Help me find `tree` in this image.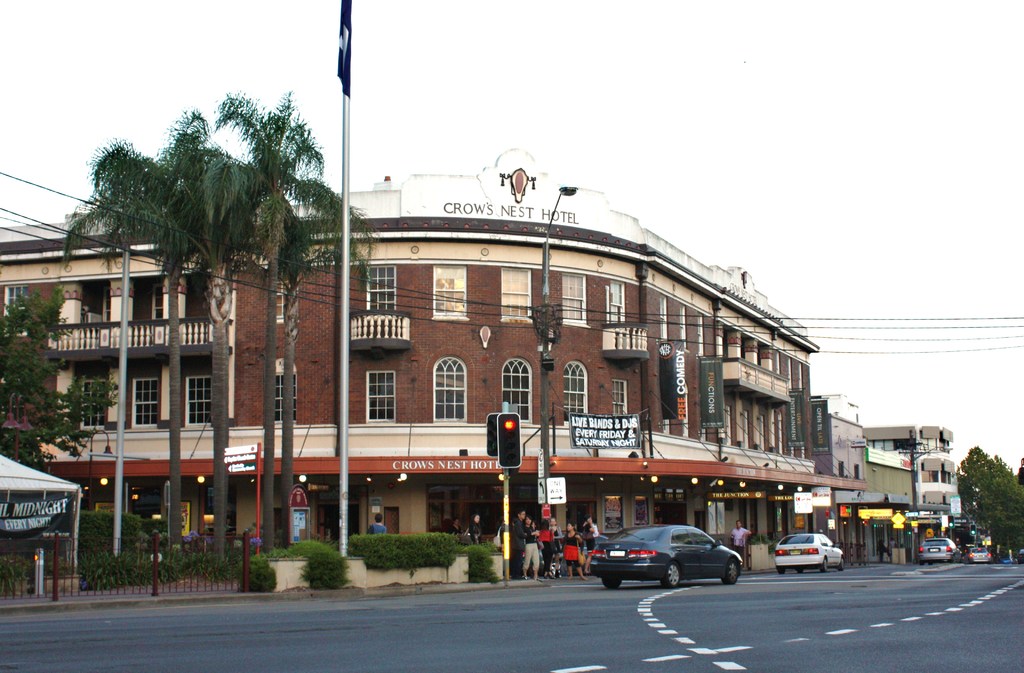
Found it: left=209, top=97, right=375, bottom=553.
